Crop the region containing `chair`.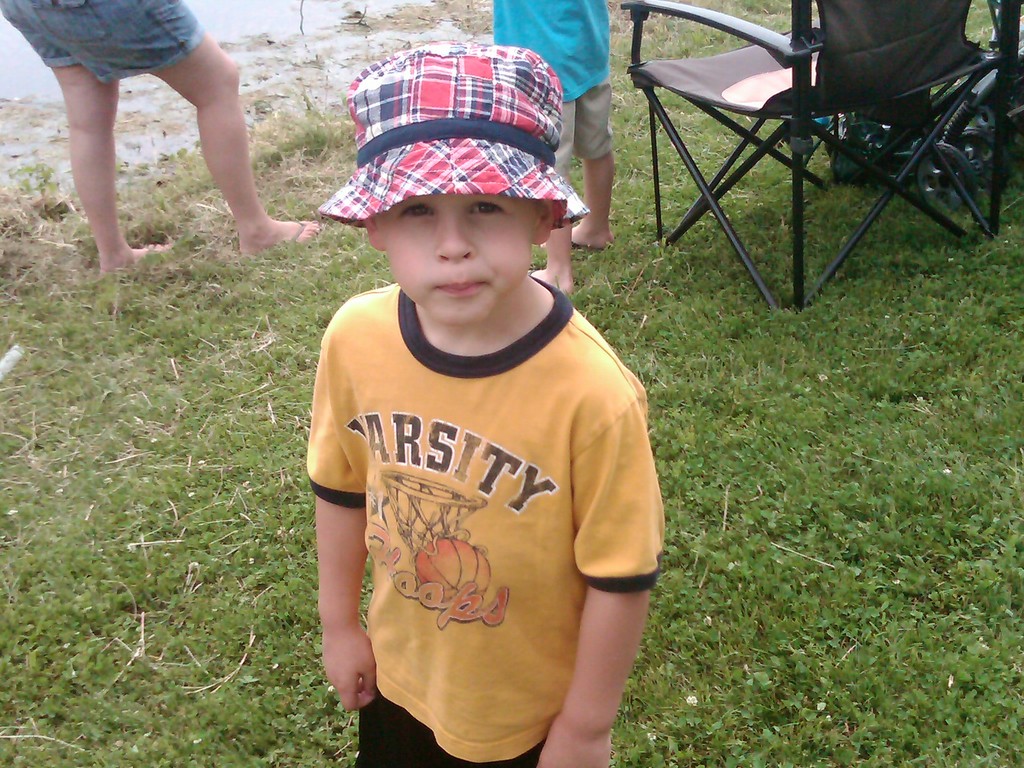
Crop region: 616,1,987,319.
